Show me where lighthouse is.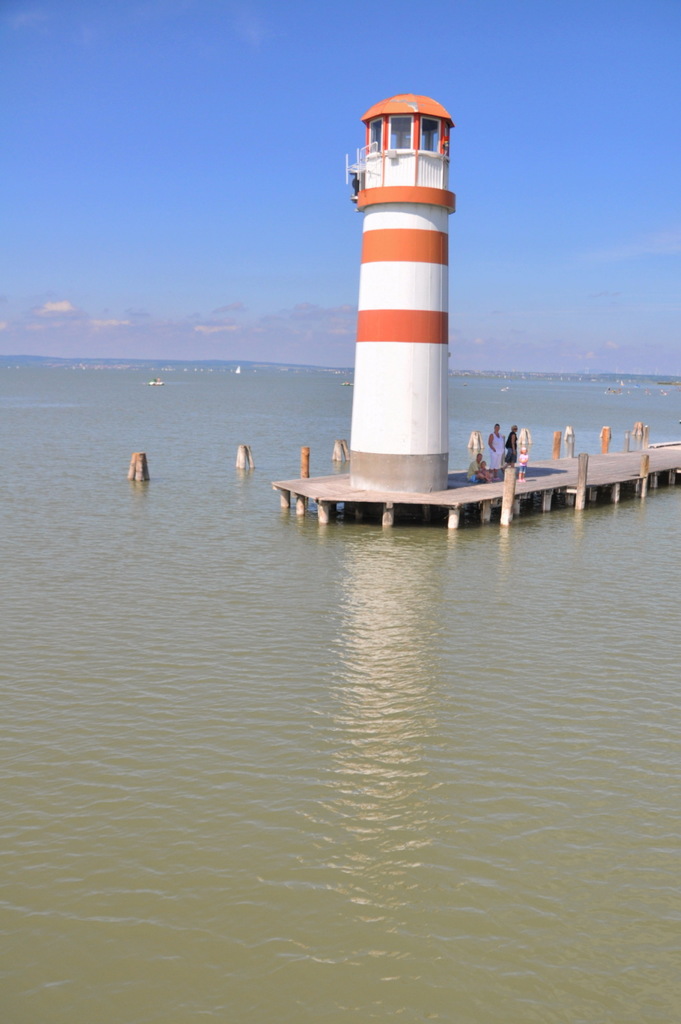
lighthouse is at x1=342, y1=81, x2=457, y2=495.
